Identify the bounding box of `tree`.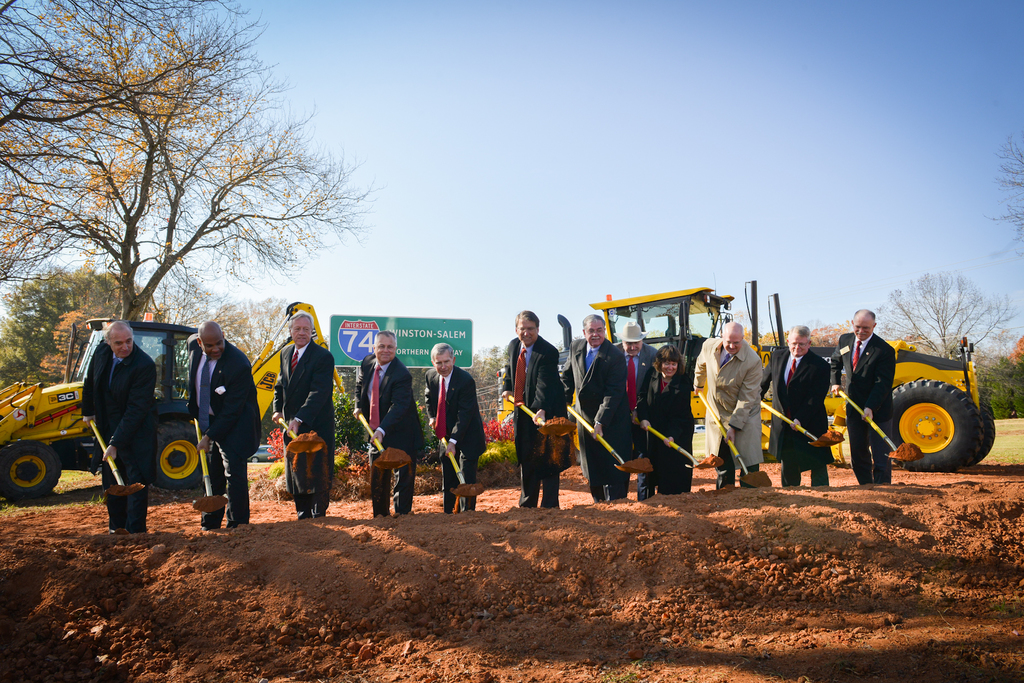
bbox=[866, 262, 1007, 360].
